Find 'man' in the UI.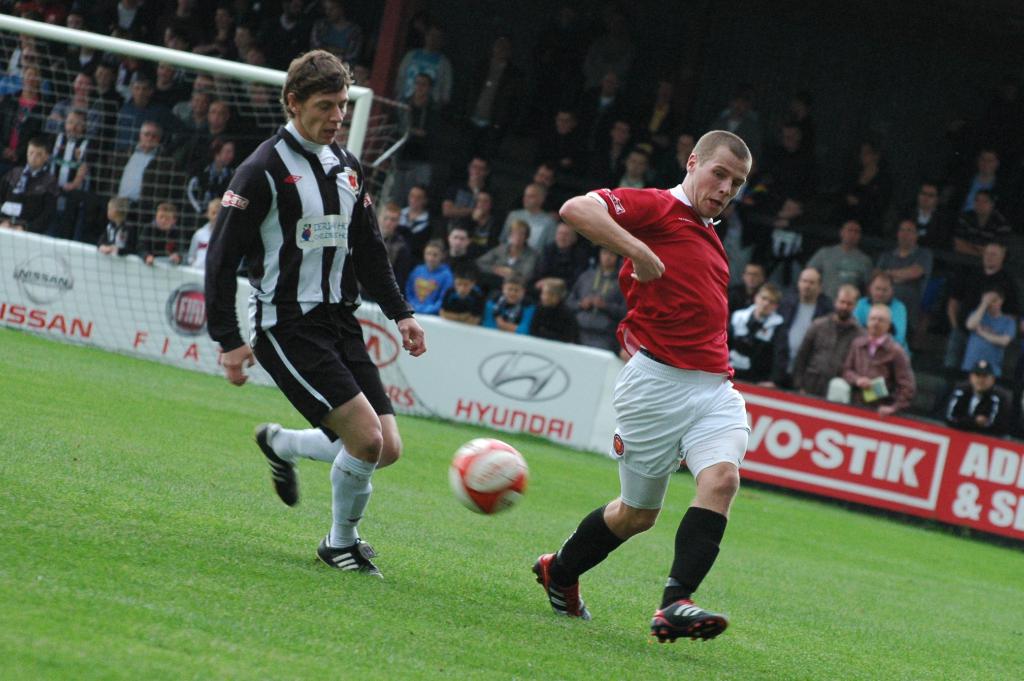
UI element at Rect(202, 53, 426, 578).
